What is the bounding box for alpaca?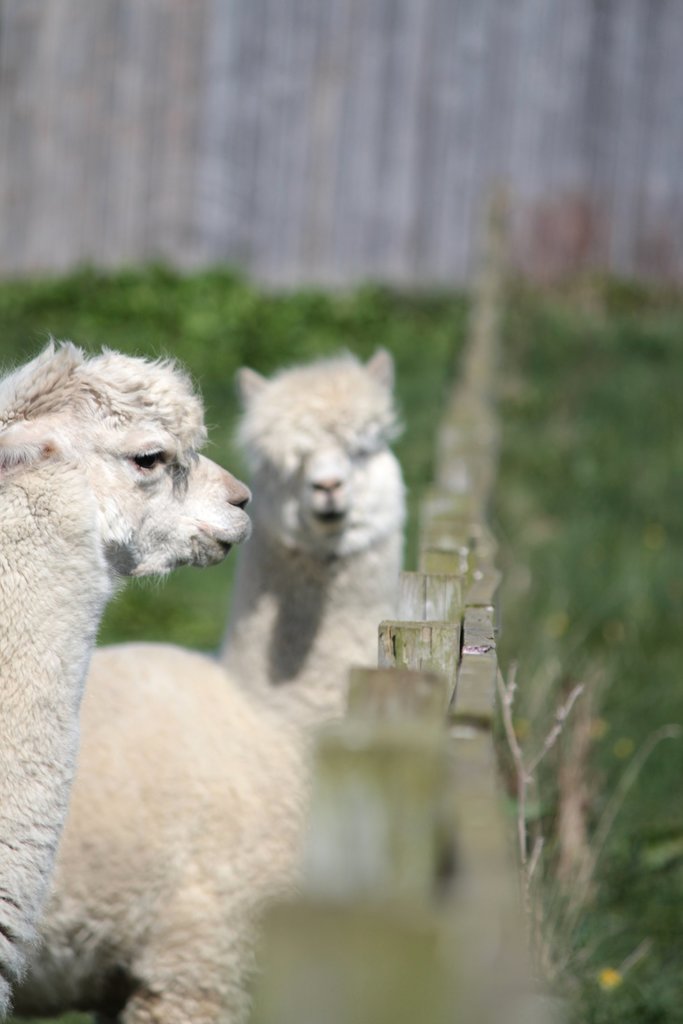
select_region(0, 342, 259, 1023).
